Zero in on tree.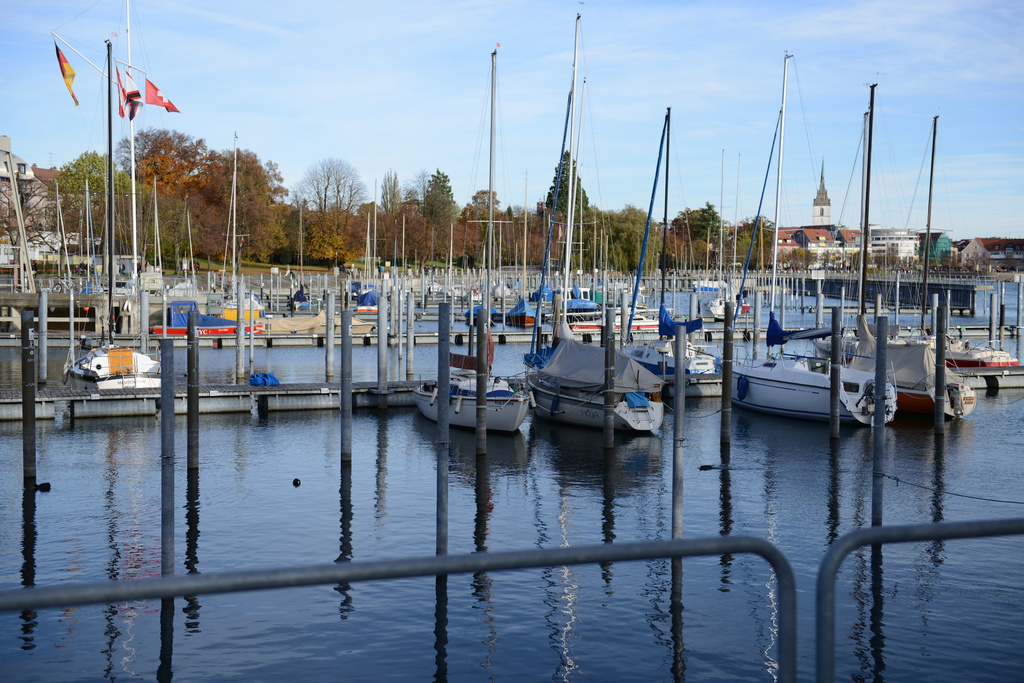
Zeroed in: <bbox>379, 168, 409, 232</bbox>.
